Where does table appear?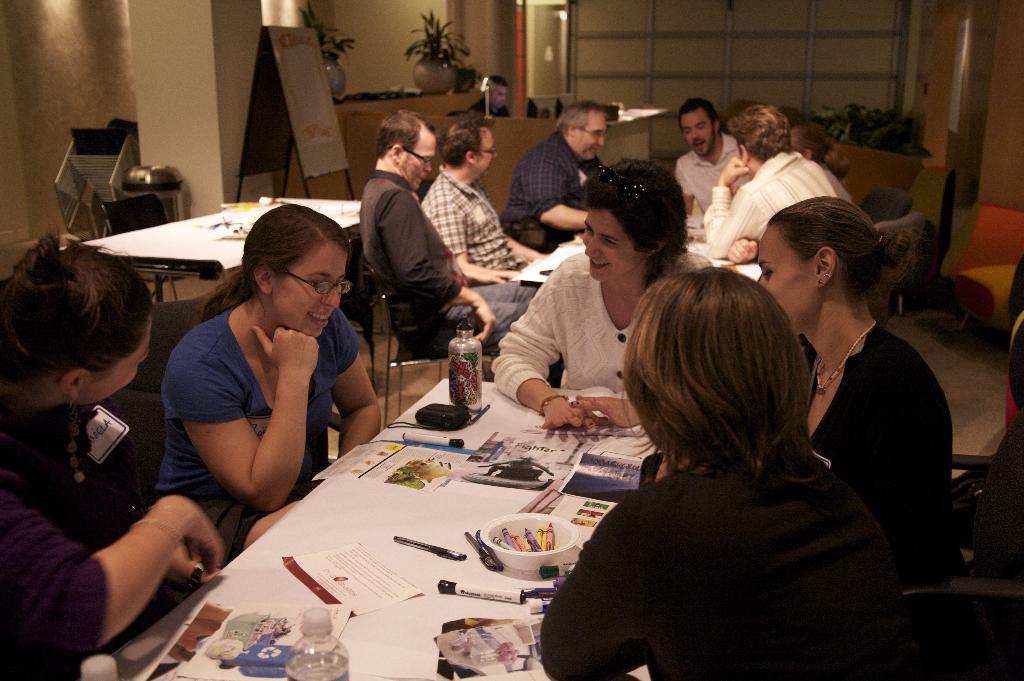
Appears at [509, 220, 765, 281].
